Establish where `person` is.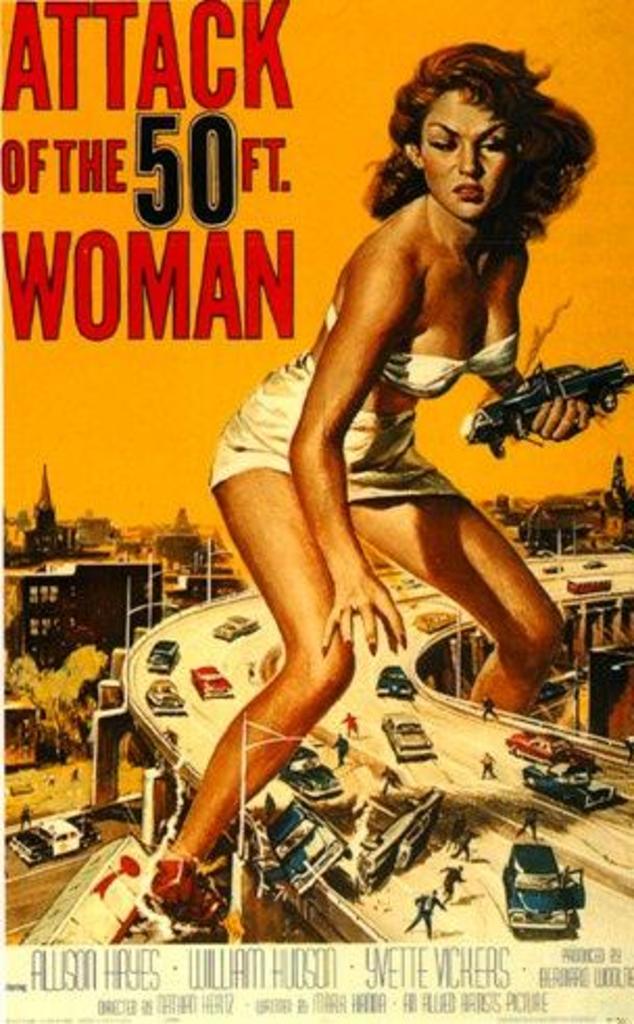
Established at [507,799,548,843].
